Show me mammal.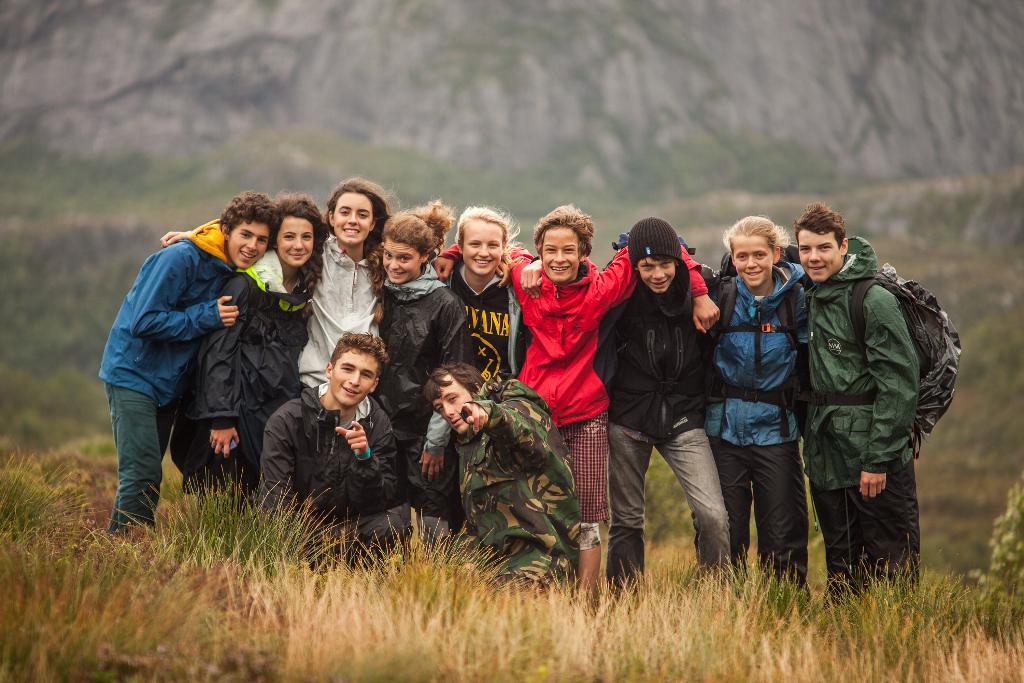
mammal is here: bbox(796, 199, 928, 619).
